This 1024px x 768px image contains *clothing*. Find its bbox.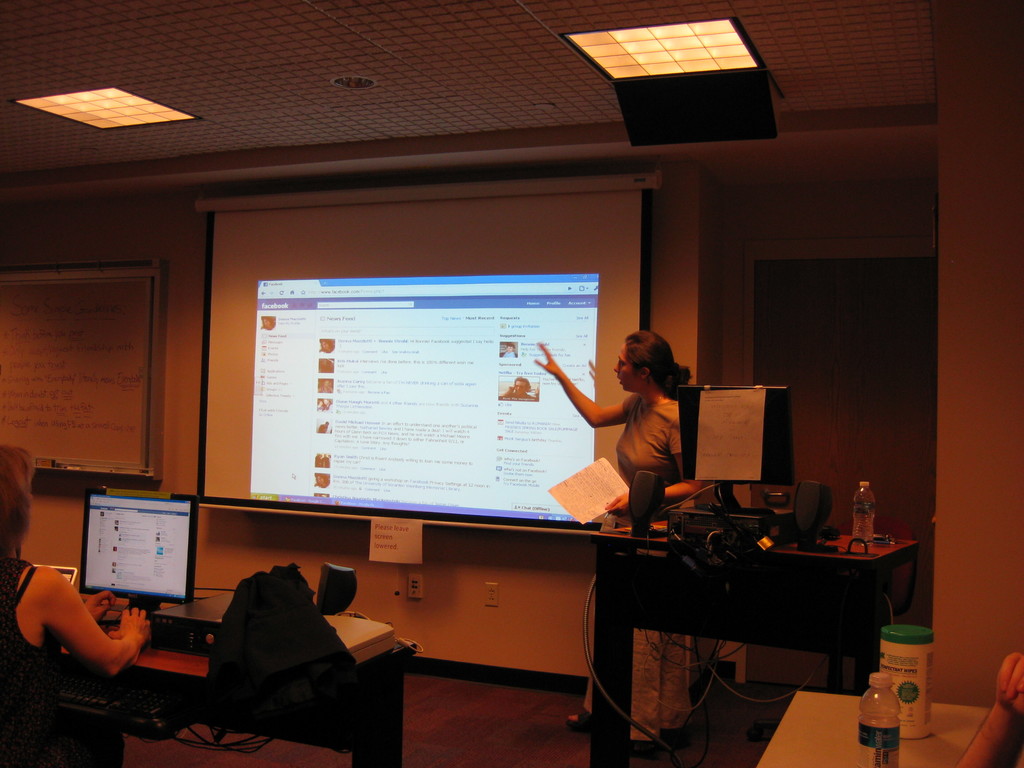
bbox=(0, 549, 135, 767).
